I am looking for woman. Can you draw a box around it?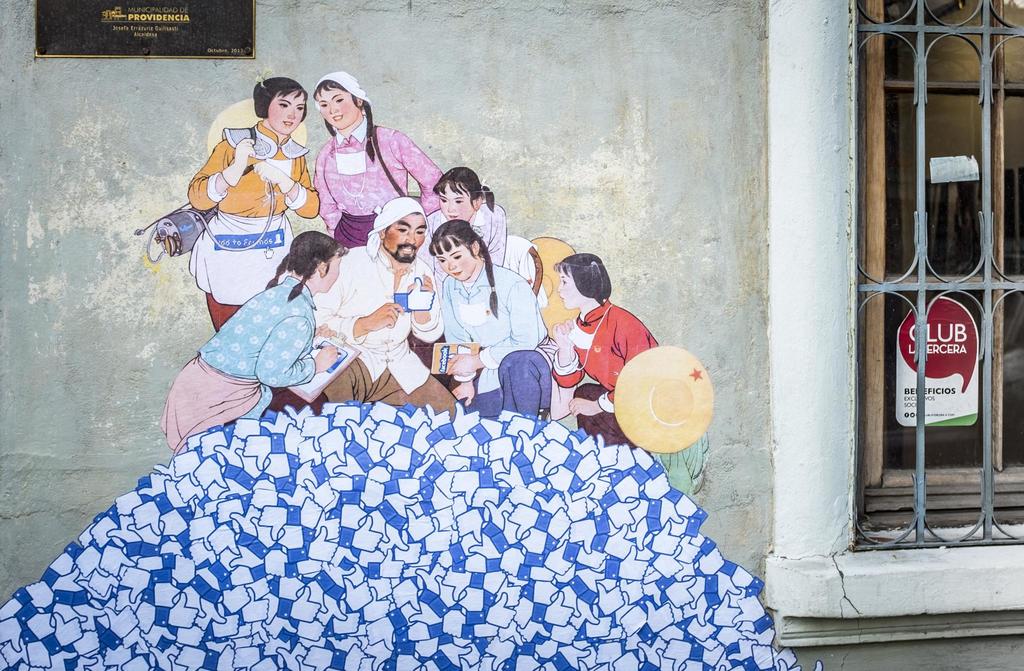
Sure, the bounding box is 157 223 346 446.
